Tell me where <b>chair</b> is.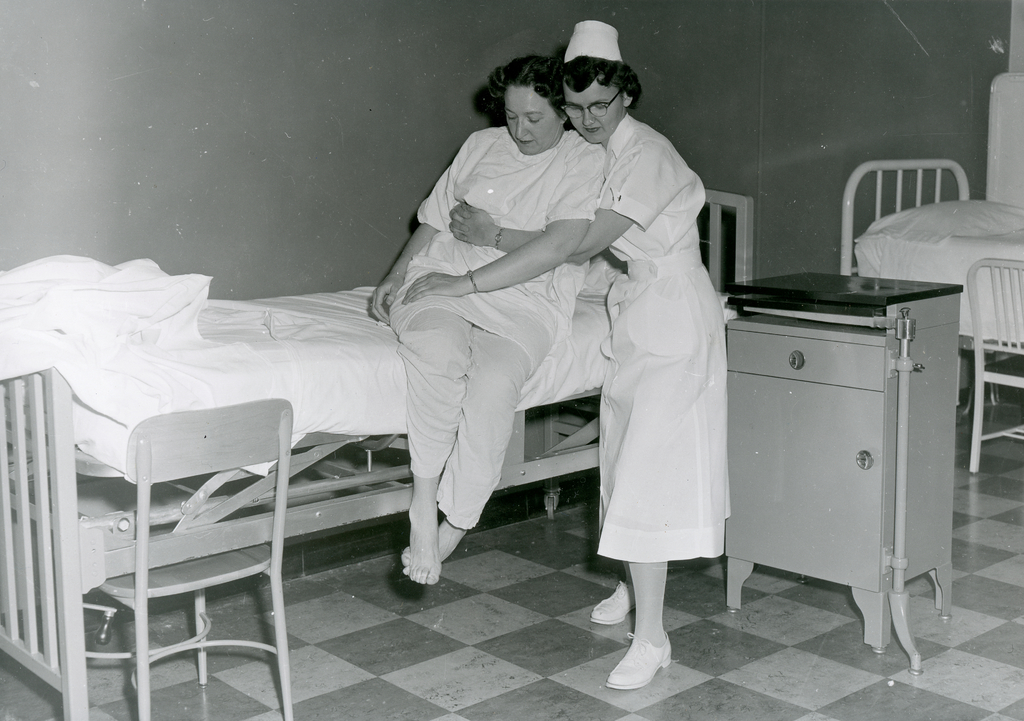
<b>chair</b> is at (966, 261, 1023, 477).
